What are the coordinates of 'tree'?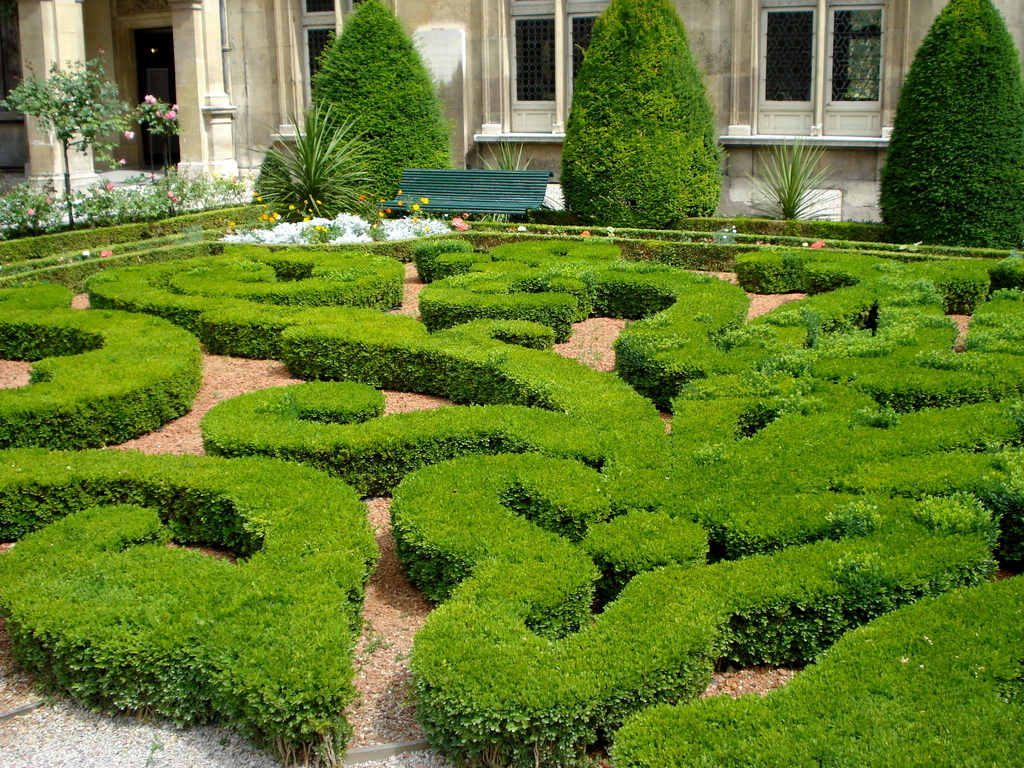
(304,0,453,168).
